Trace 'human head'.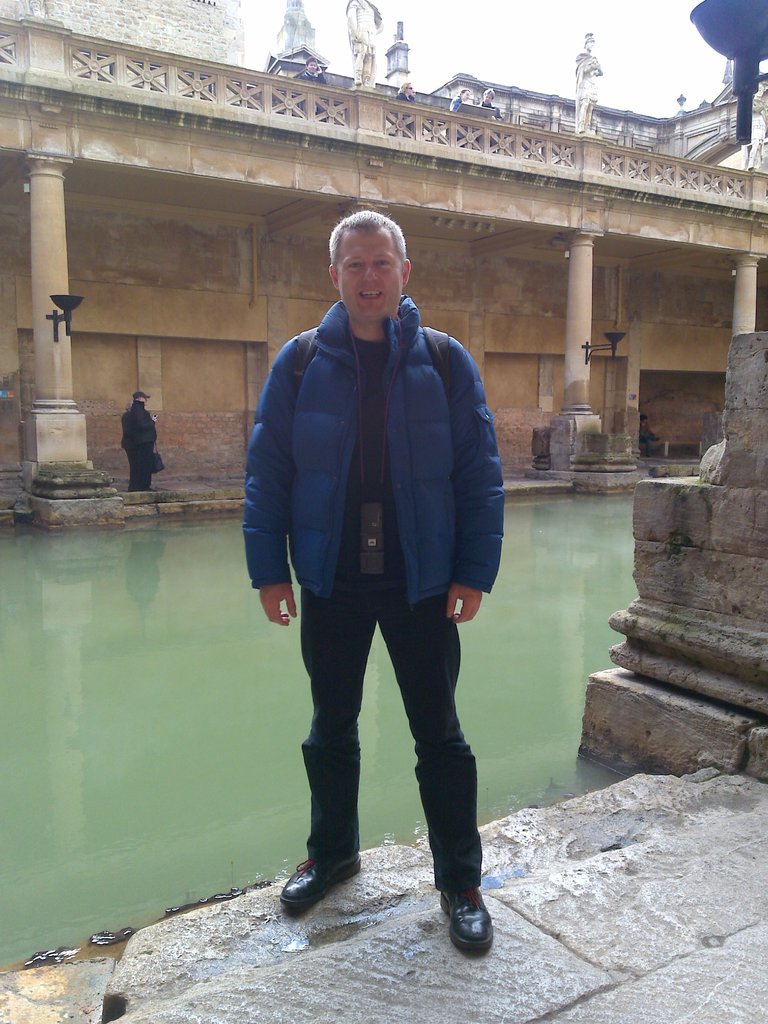
Traced to 585:31:593:47.
